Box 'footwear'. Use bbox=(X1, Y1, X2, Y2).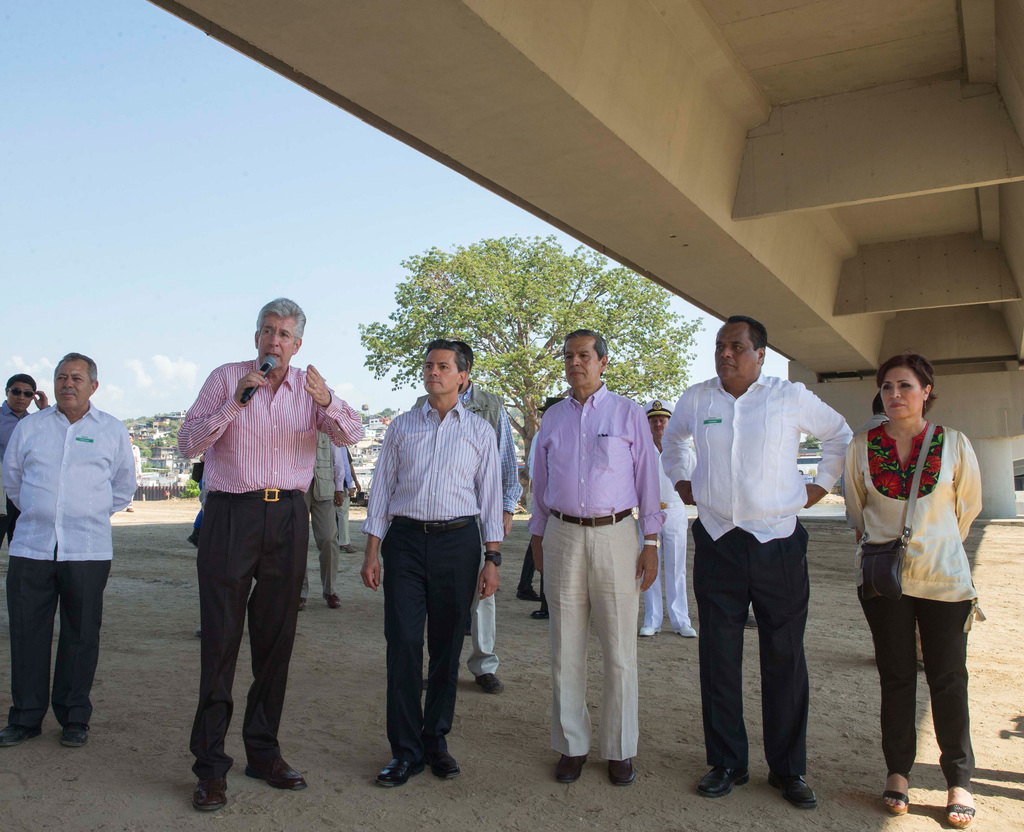
bbox=(64, 721, 92, 747).
